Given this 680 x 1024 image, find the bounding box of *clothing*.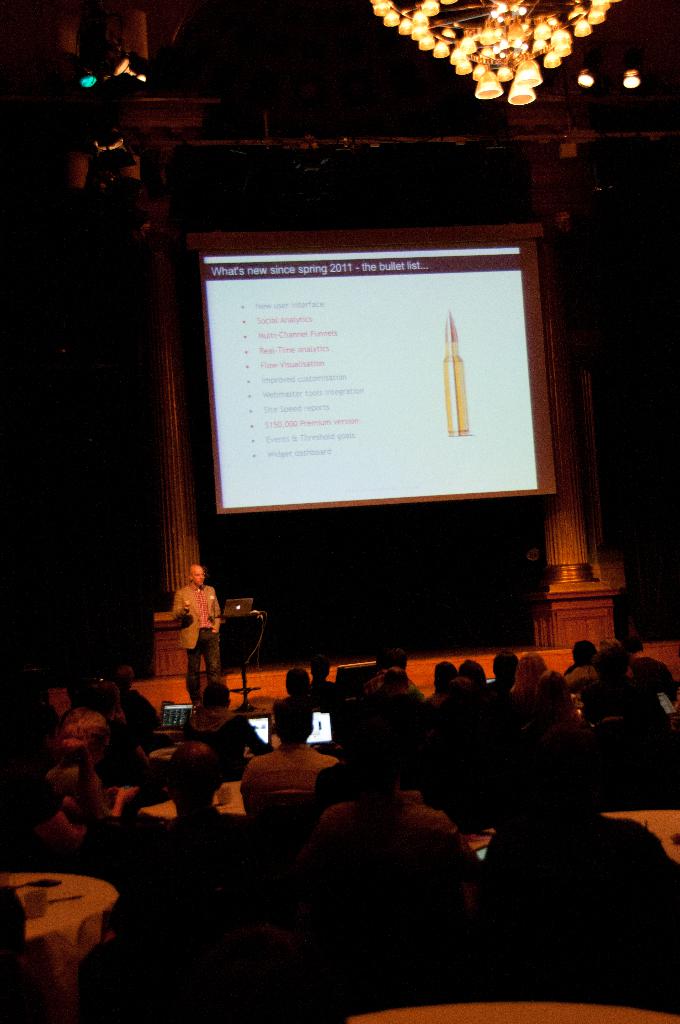
627 659 668 703.
